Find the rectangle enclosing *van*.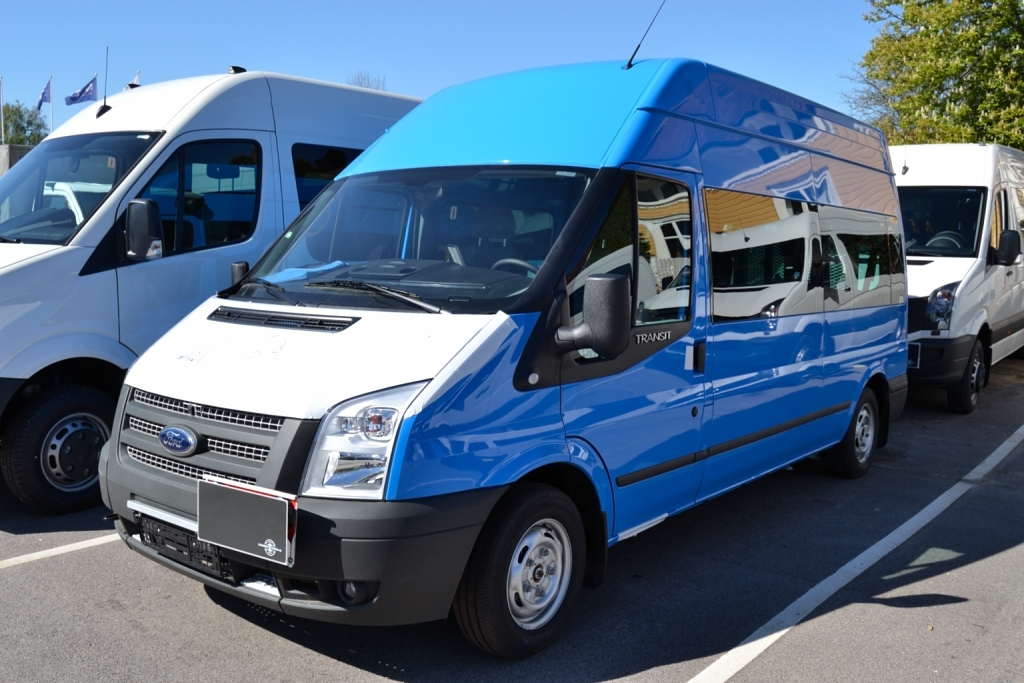
rect(0, 42, 421, 517).
